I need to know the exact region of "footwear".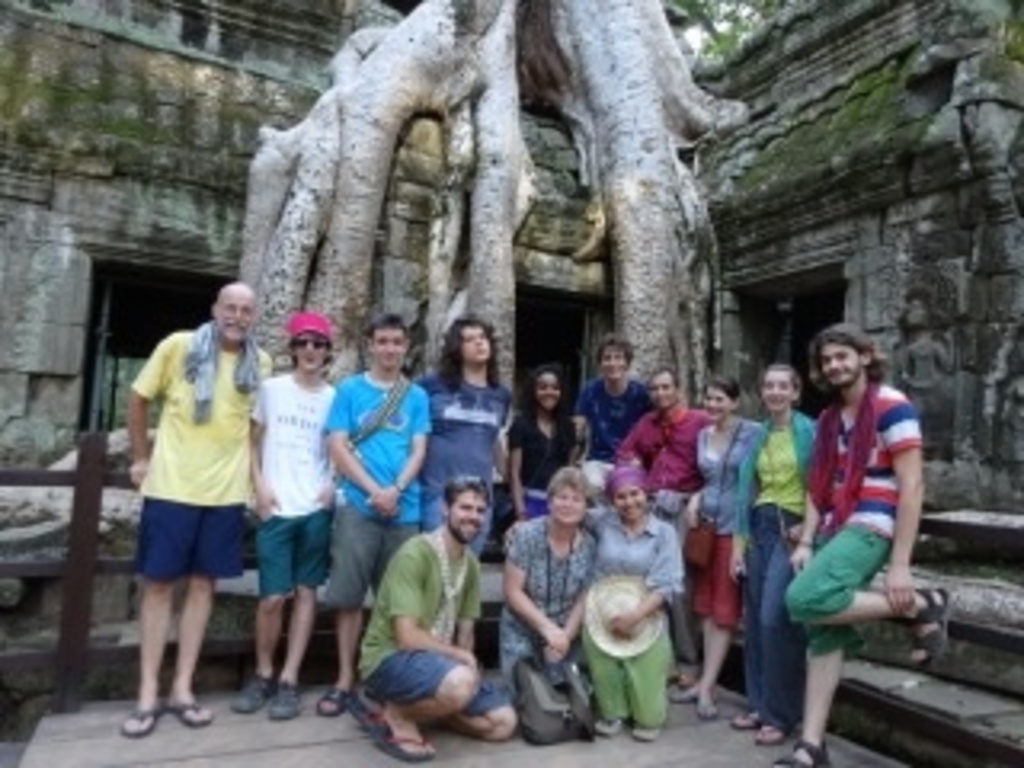
Region: 774:739:832:765.
